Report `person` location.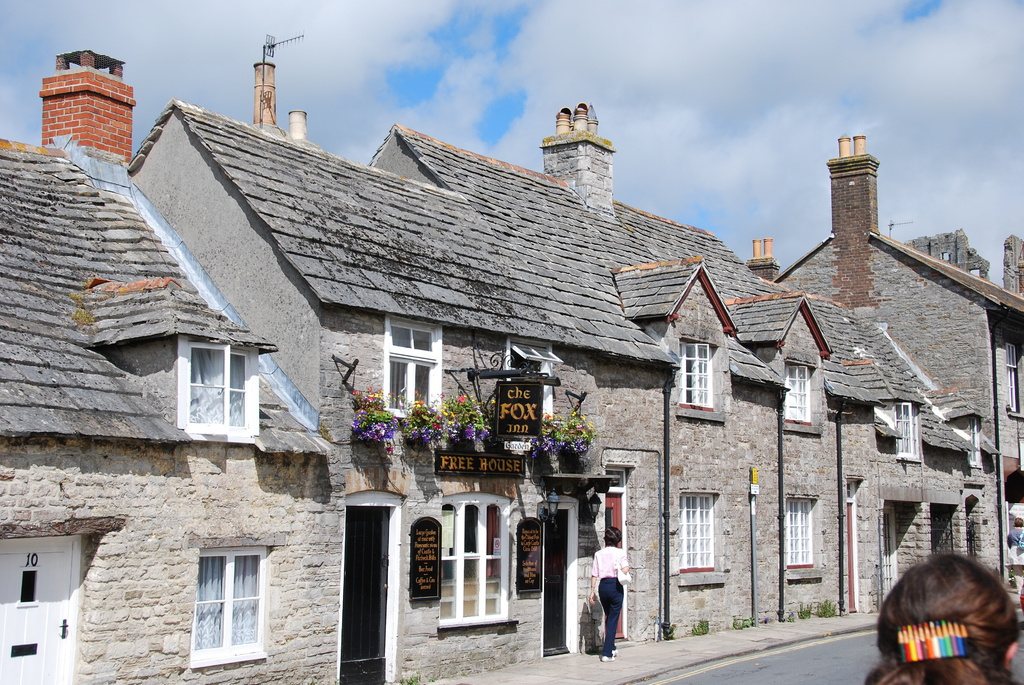
Report: (x1=583, y1=546, x2=628, y2=671).
